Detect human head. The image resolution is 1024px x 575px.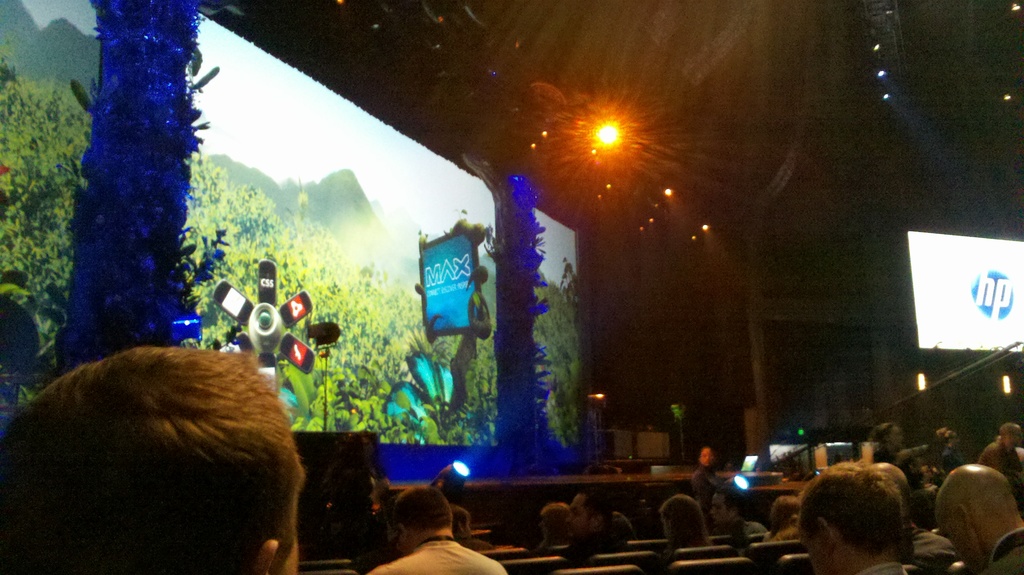
box(658, 496, 703, 547).
